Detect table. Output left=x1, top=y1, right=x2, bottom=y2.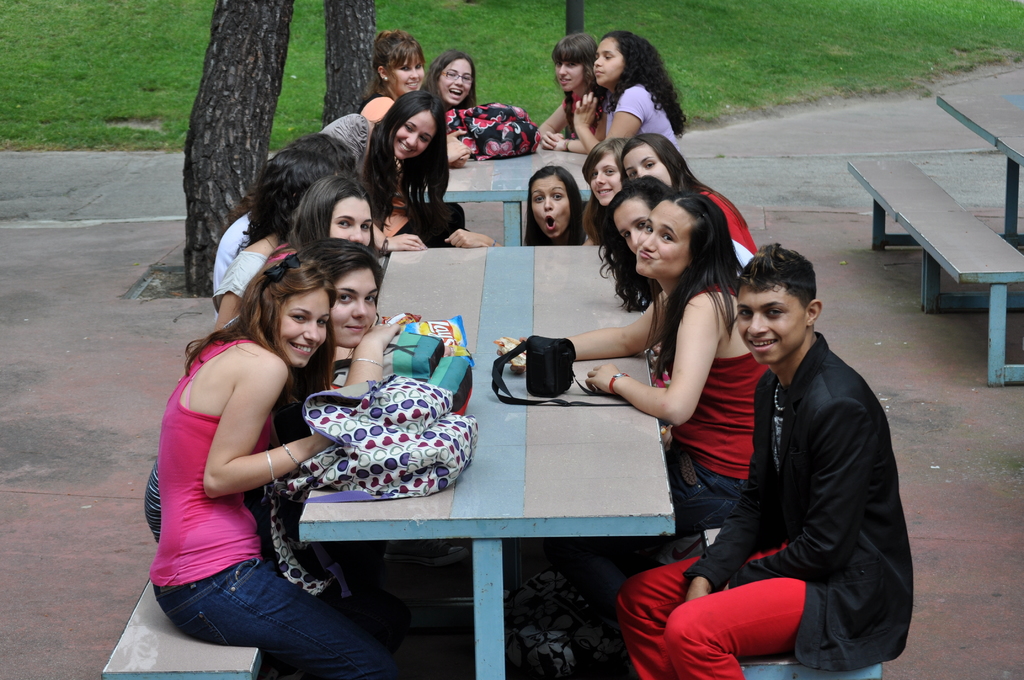
left=425, top=143, right=595, bottom=248.
